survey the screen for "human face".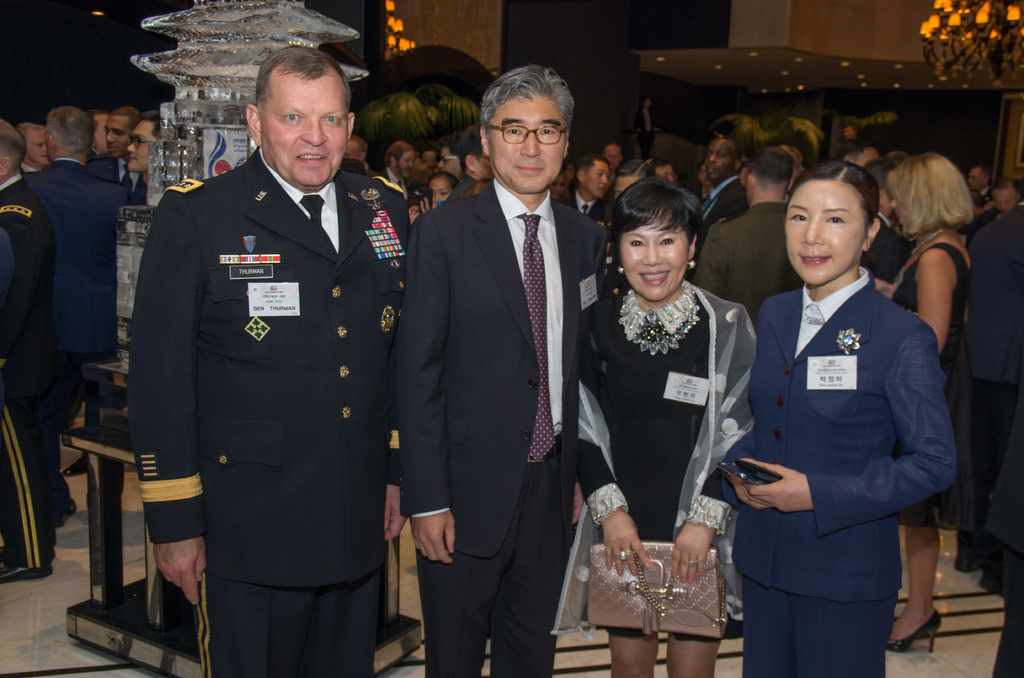
Survey found: locate(589, 165, 611, 197).
